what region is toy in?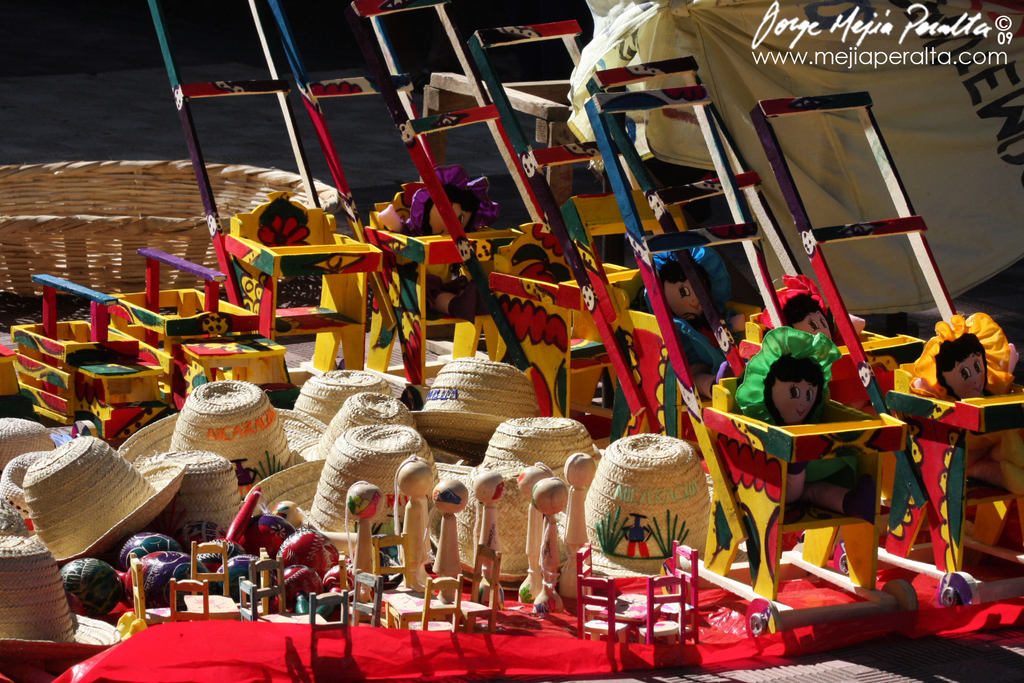
select_region(336, 0, 611, 382).
